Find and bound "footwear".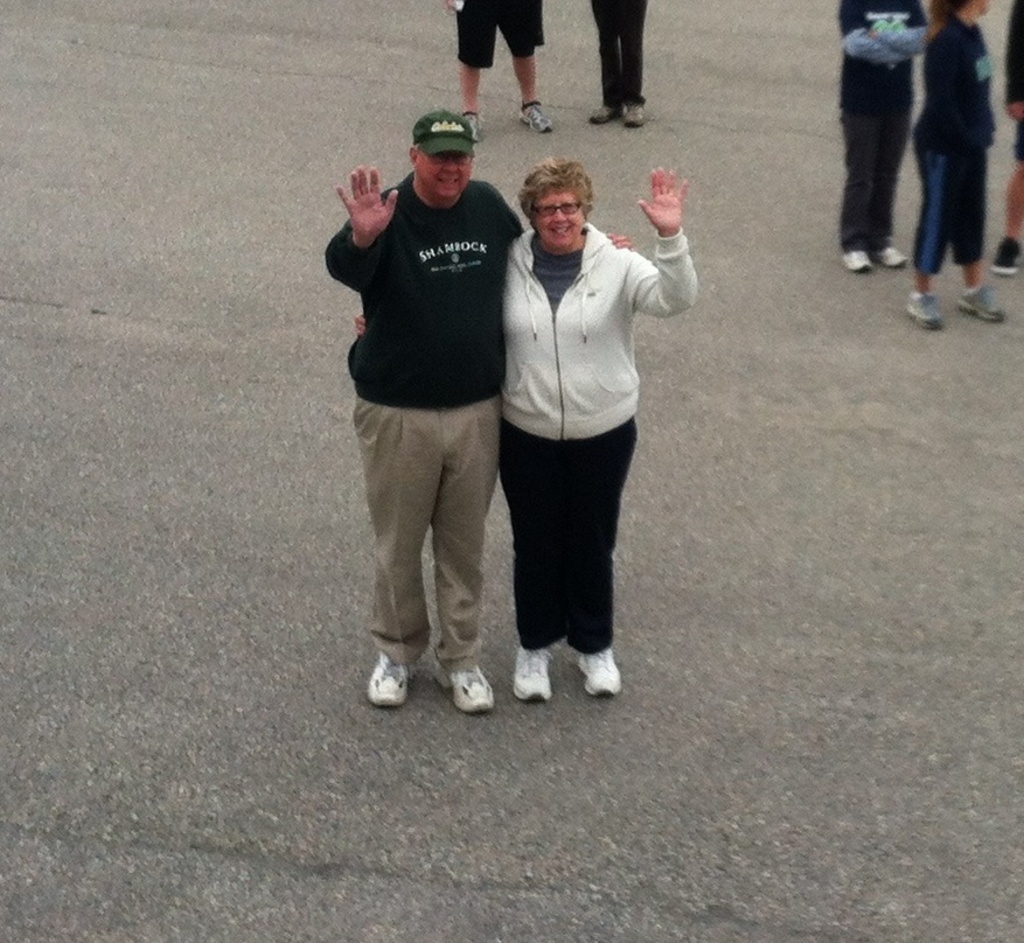
Bound: box=[872, 243, 908, 266].
